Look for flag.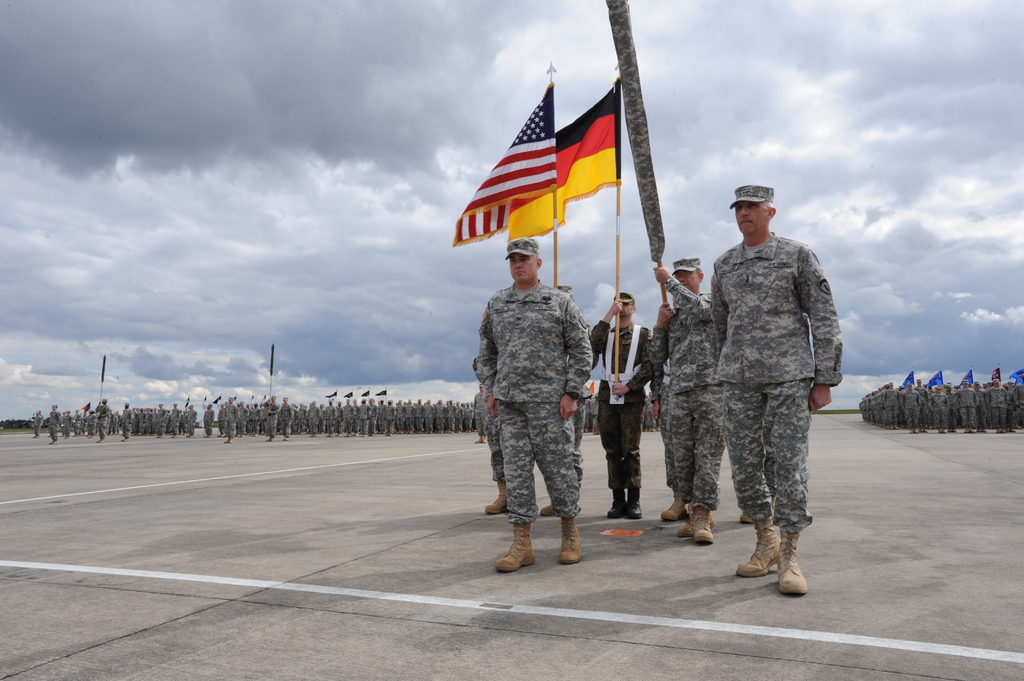
Found: select_region(452, 78, 560, 248).
